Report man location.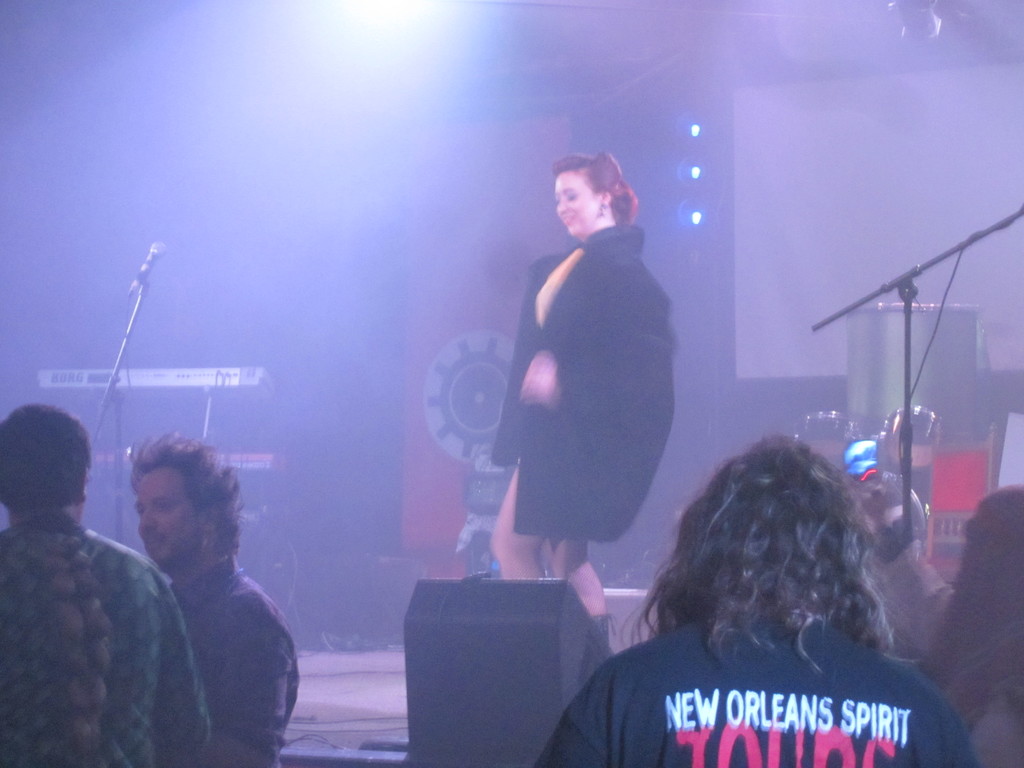
Report: [129, 428, 303, 767].
